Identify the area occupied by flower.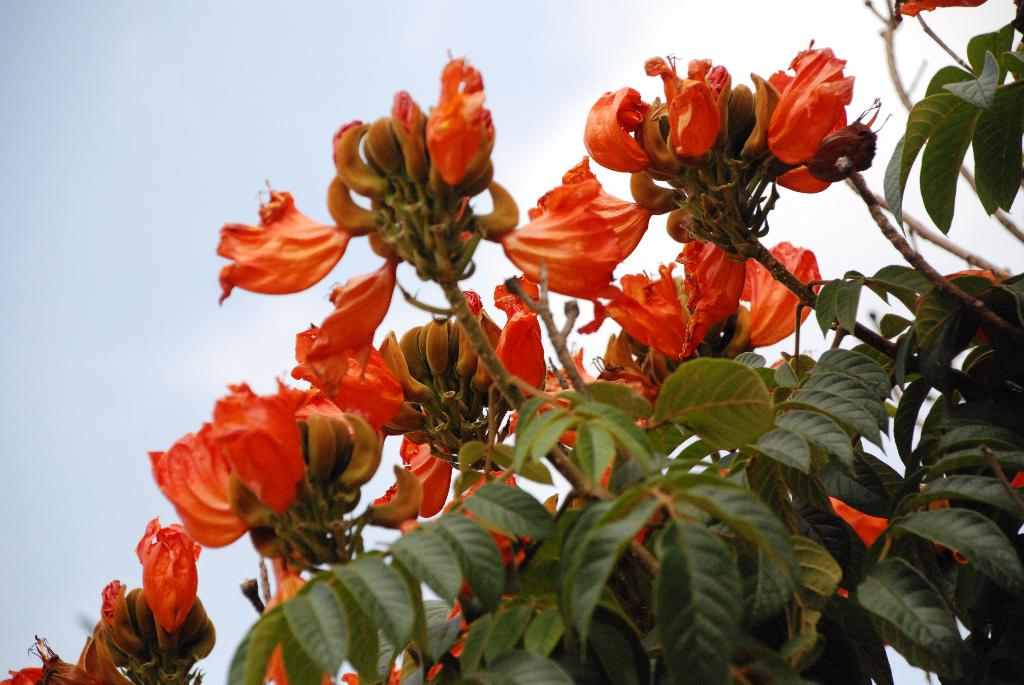
Area: region(490, 274, 551, 401).
